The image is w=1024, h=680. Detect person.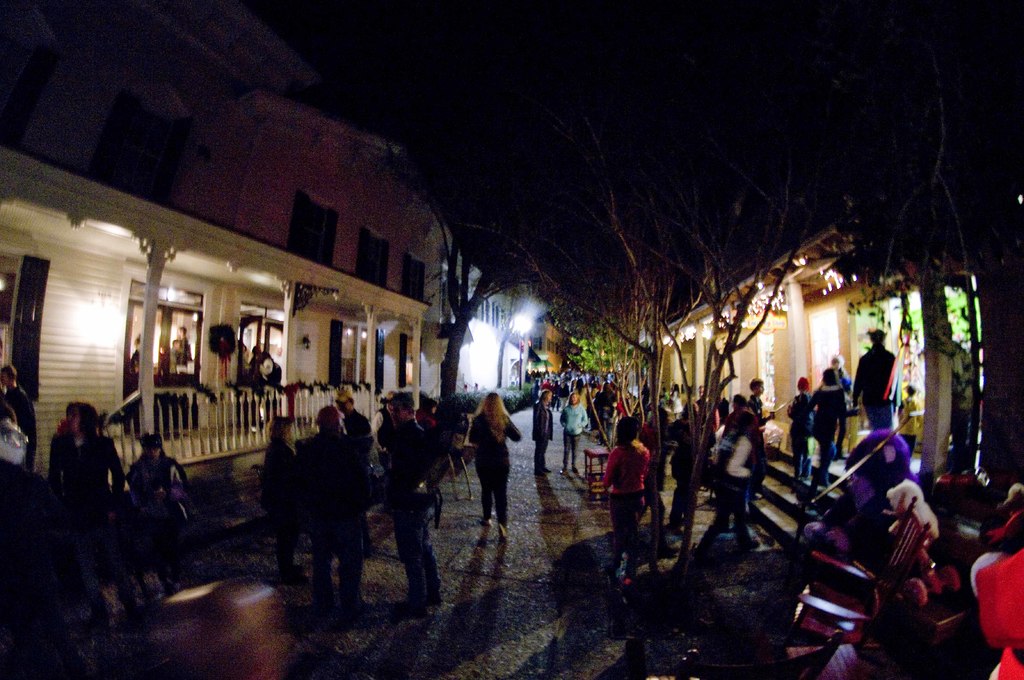
Detection: [294, 404, 368, 612].
